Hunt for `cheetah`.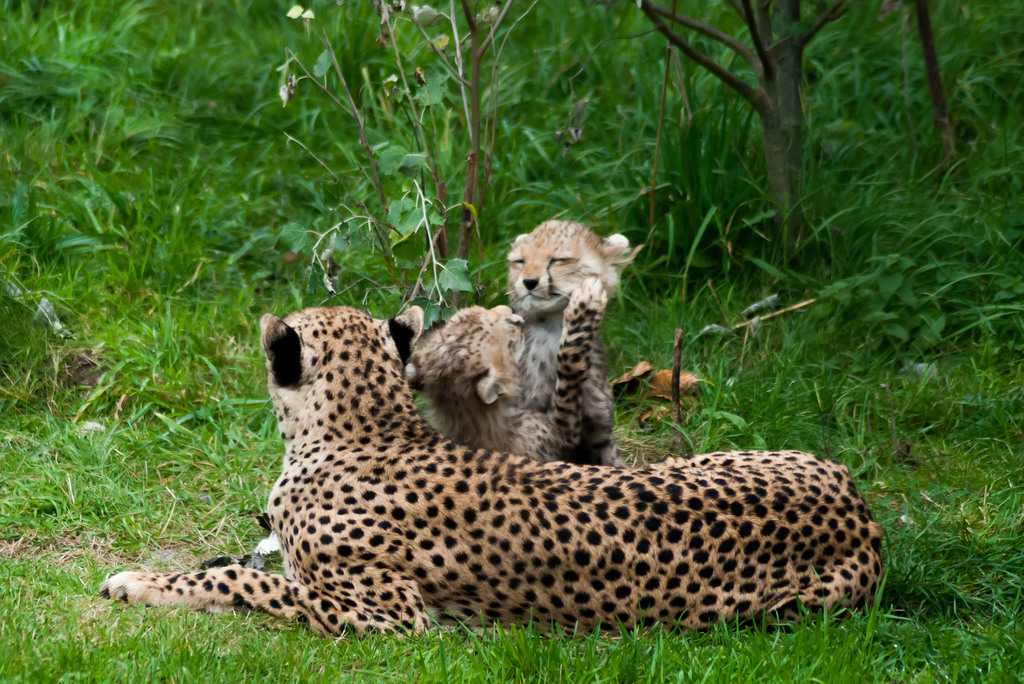
Hunted down at 506/214/628/473.
